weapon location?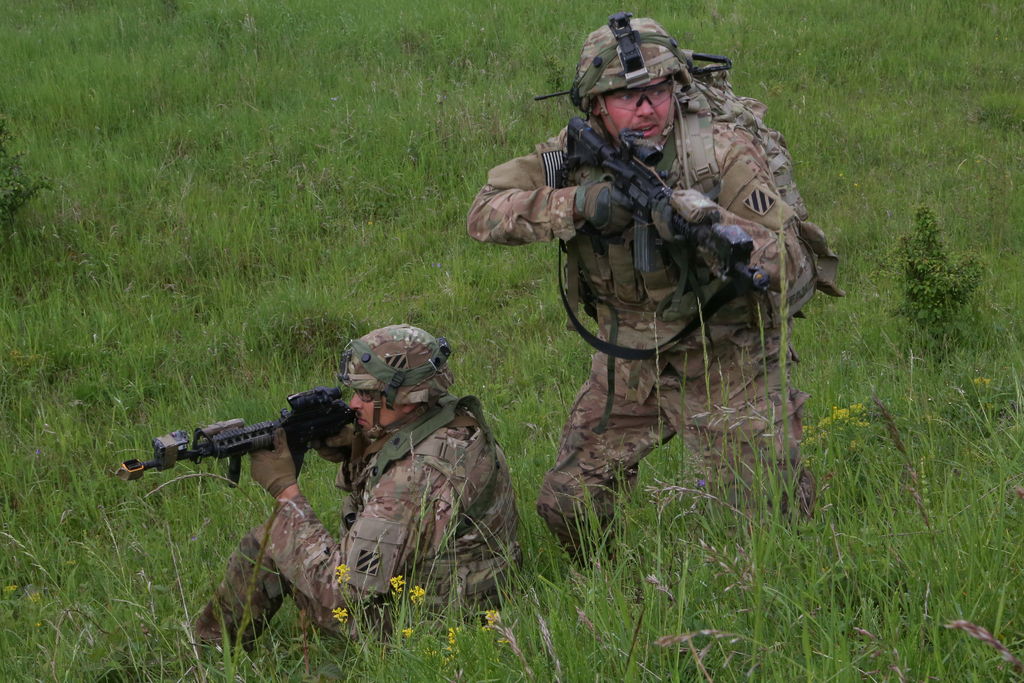
[x1=108, y1=385, x2=360, y2=484]
